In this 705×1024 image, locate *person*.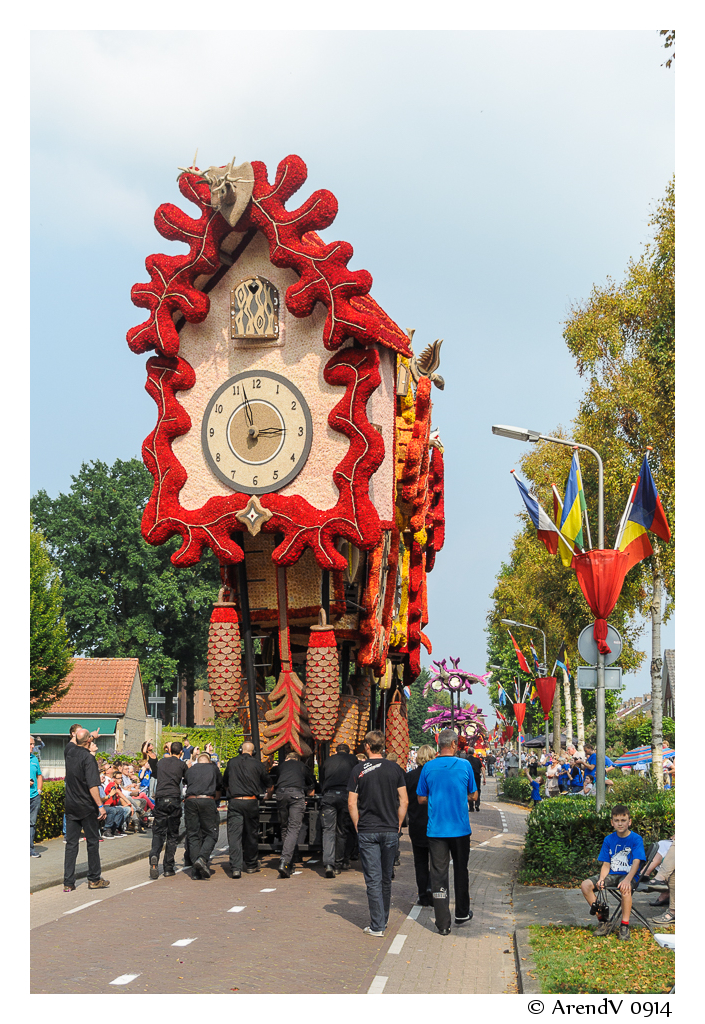
Bounding box: x1=54, y1=725, x2=112, y2=881.
